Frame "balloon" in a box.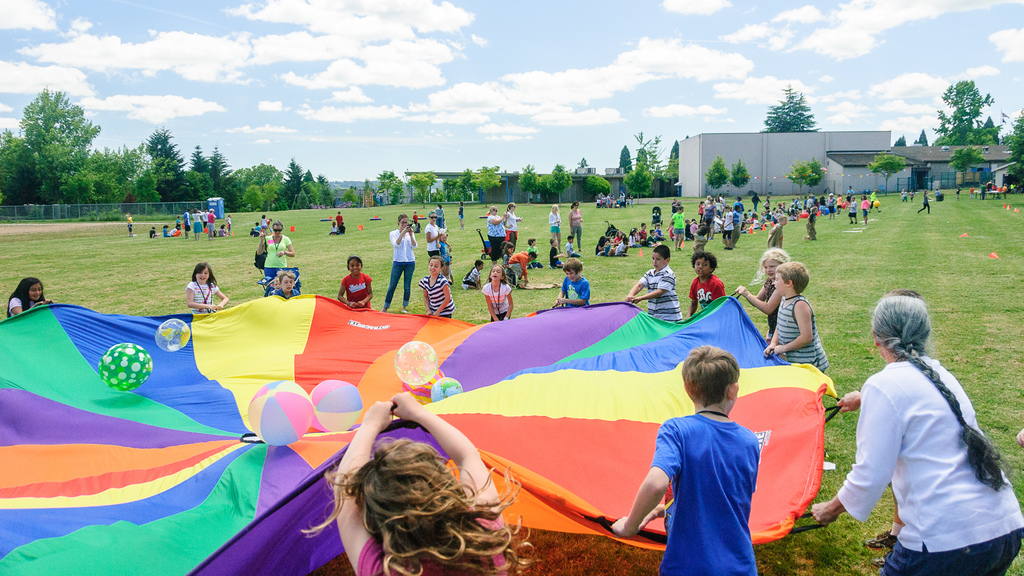
(left=395, top=341, right=438, bottom=386).
